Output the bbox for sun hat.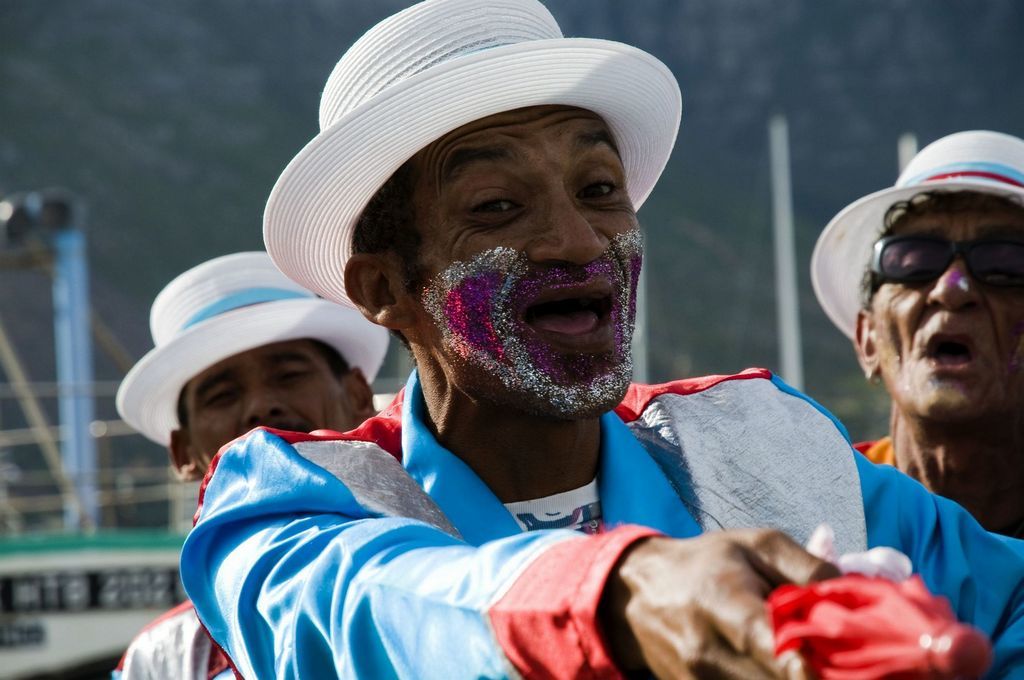
806:129:1023:346.
